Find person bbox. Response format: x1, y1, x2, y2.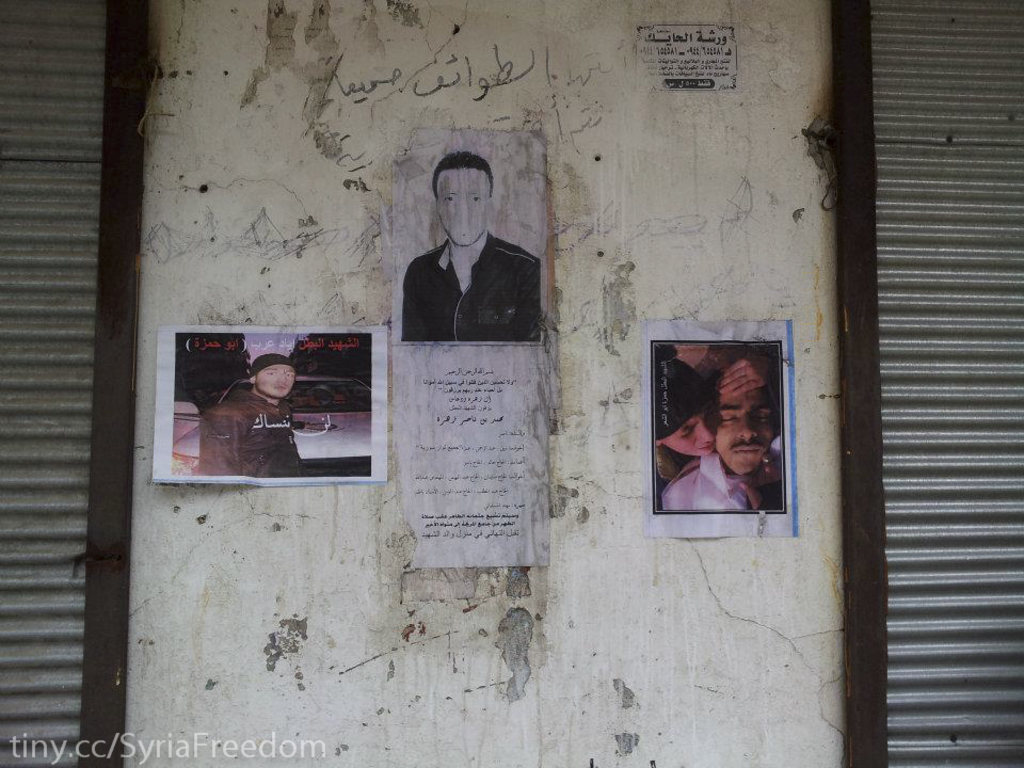
656, 356, 782, 486.
